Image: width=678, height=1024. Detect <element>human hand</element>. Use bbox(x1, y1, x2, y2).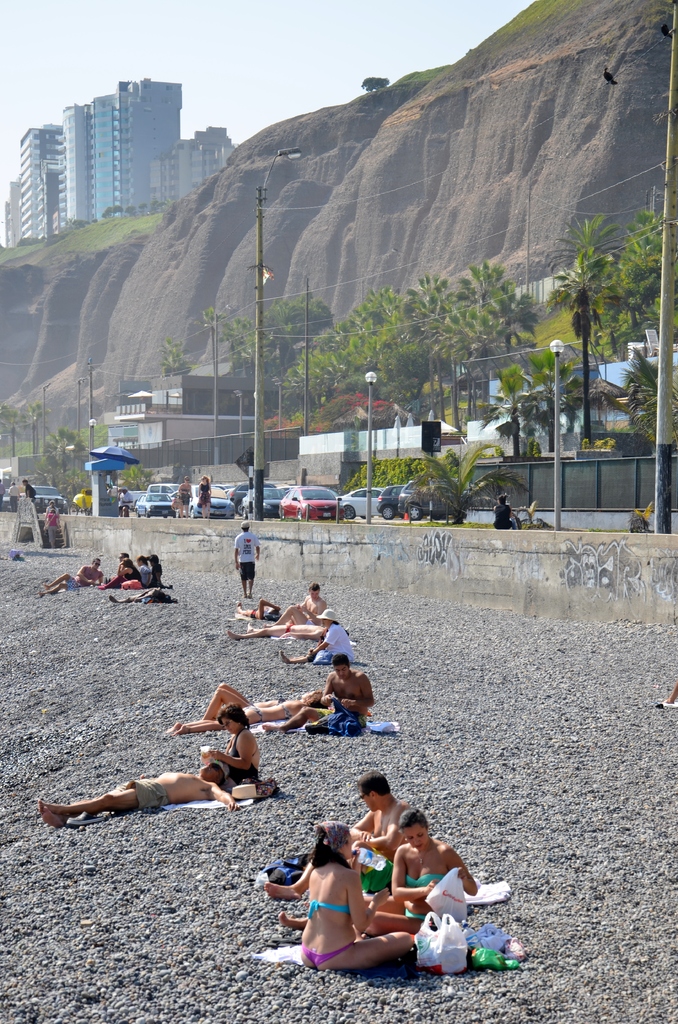
bbox(357, 830, 378, 848).
